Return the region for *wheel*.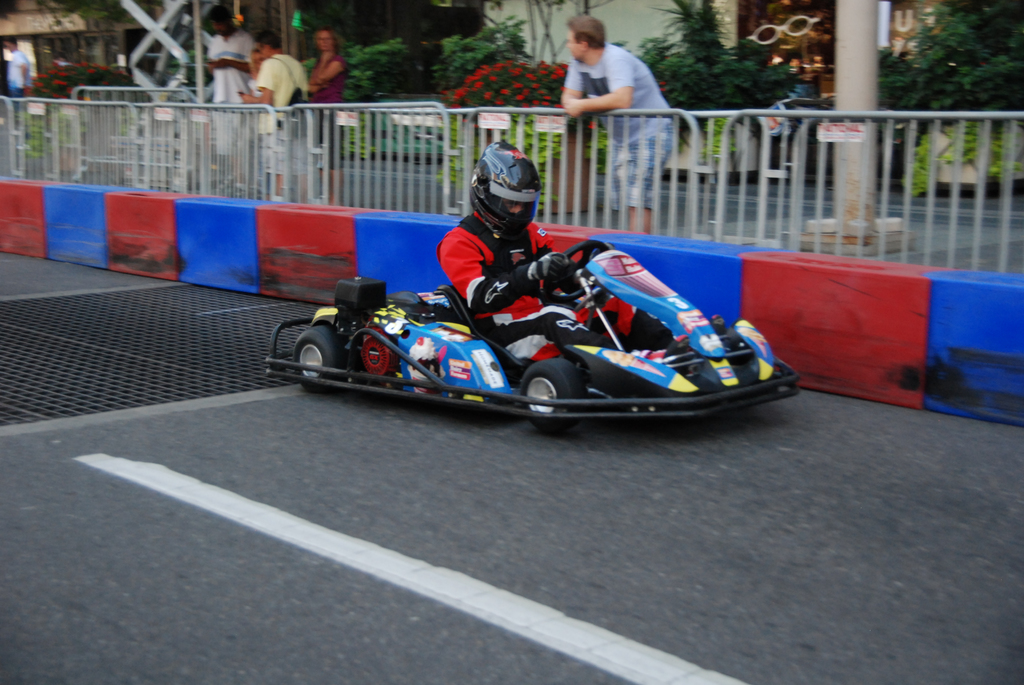
bbox=[521, 359, 582, 432].
